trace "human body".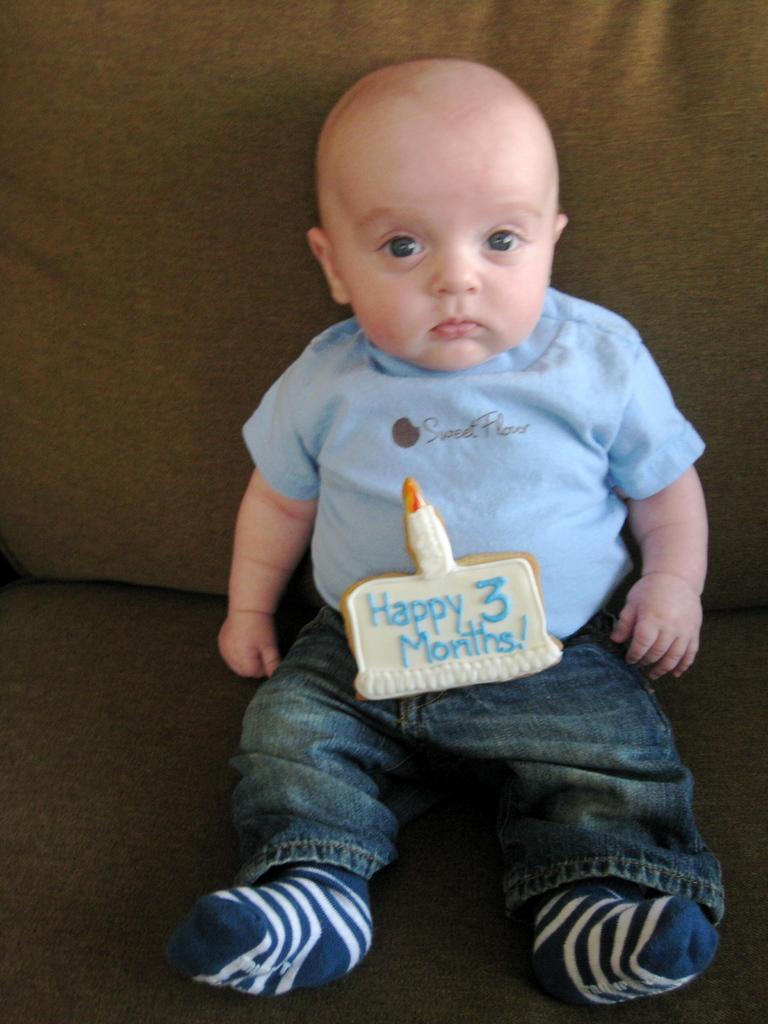
Traced to Rect(187, 104, 742, 1009).
